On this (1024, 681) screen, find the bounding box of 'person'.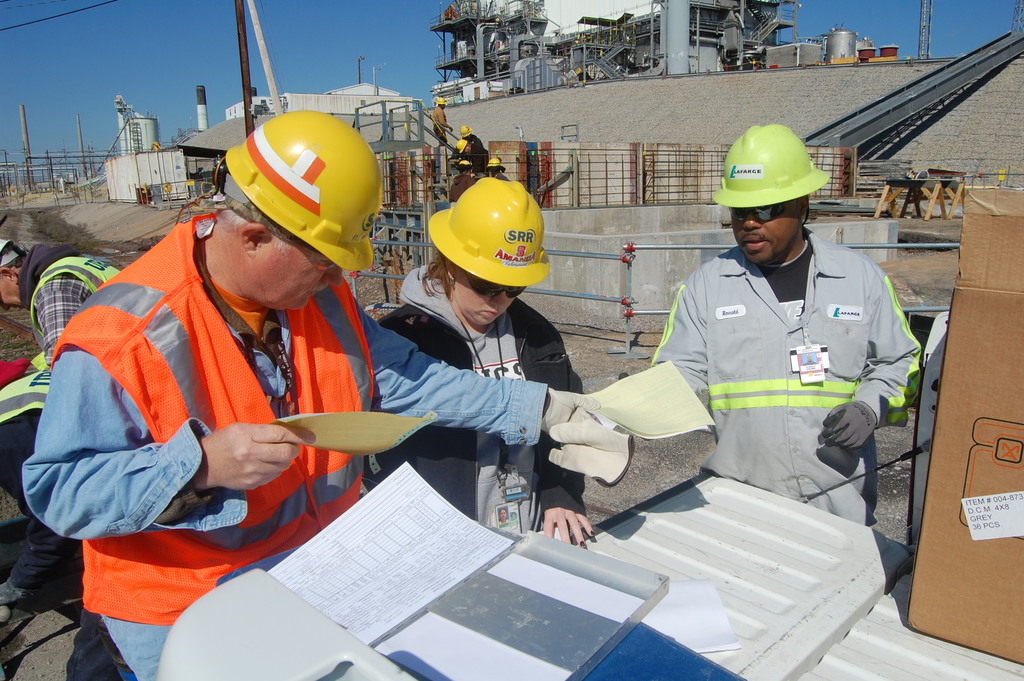
Bounding box: [left=427, top=99, right=449, bottom=144].
